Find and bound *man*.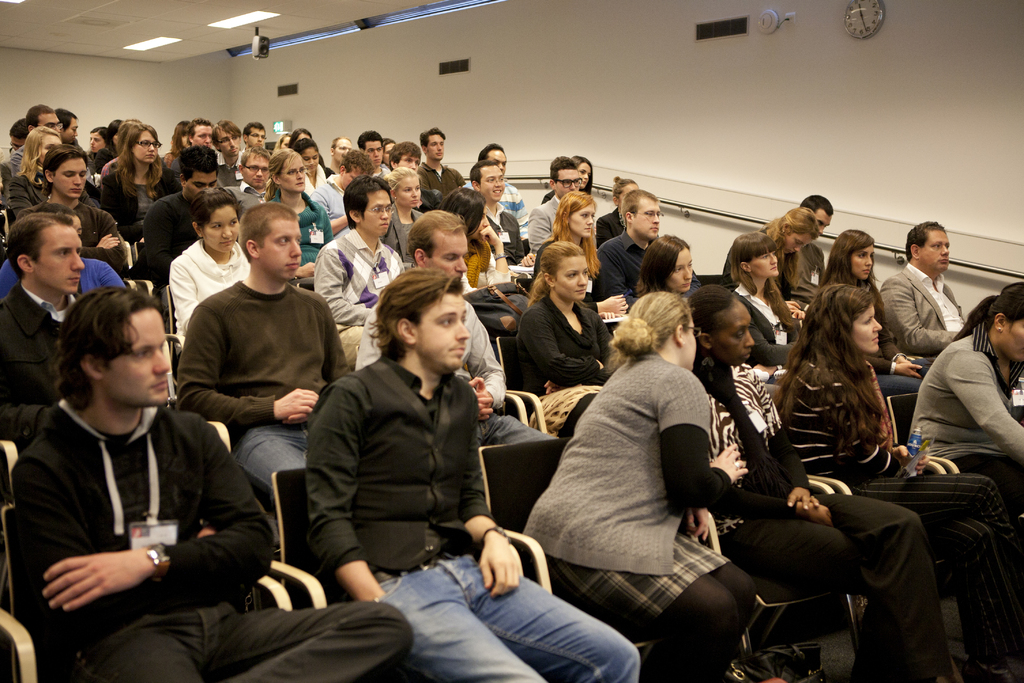
Bound: bbox(307, 266, 636, 682).
